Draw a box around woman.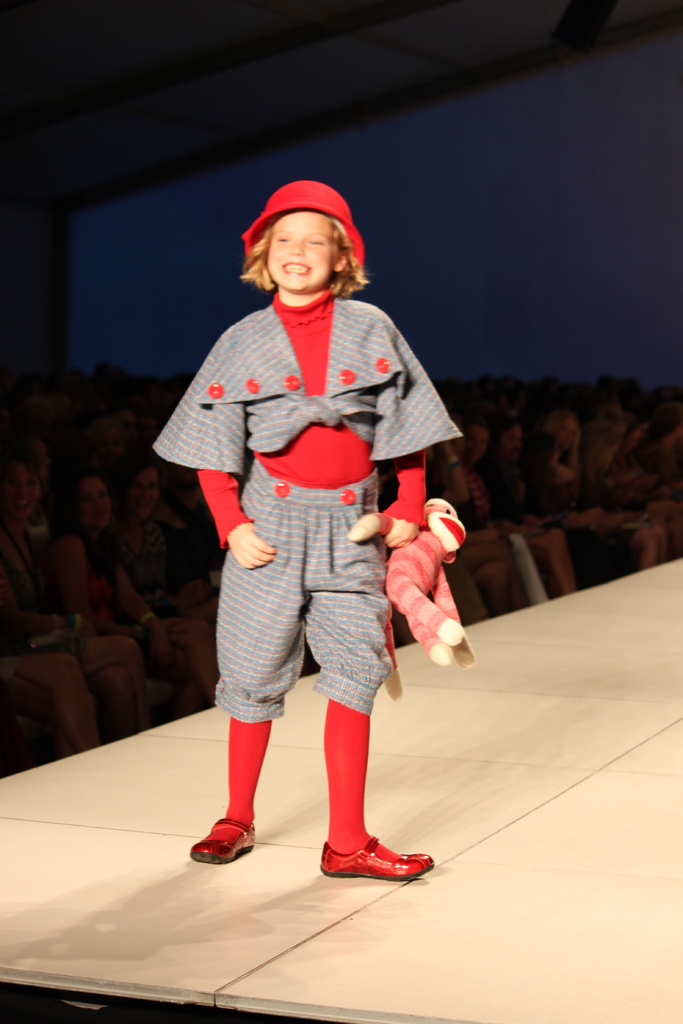
bbox=(528, 408, 638, 581).
